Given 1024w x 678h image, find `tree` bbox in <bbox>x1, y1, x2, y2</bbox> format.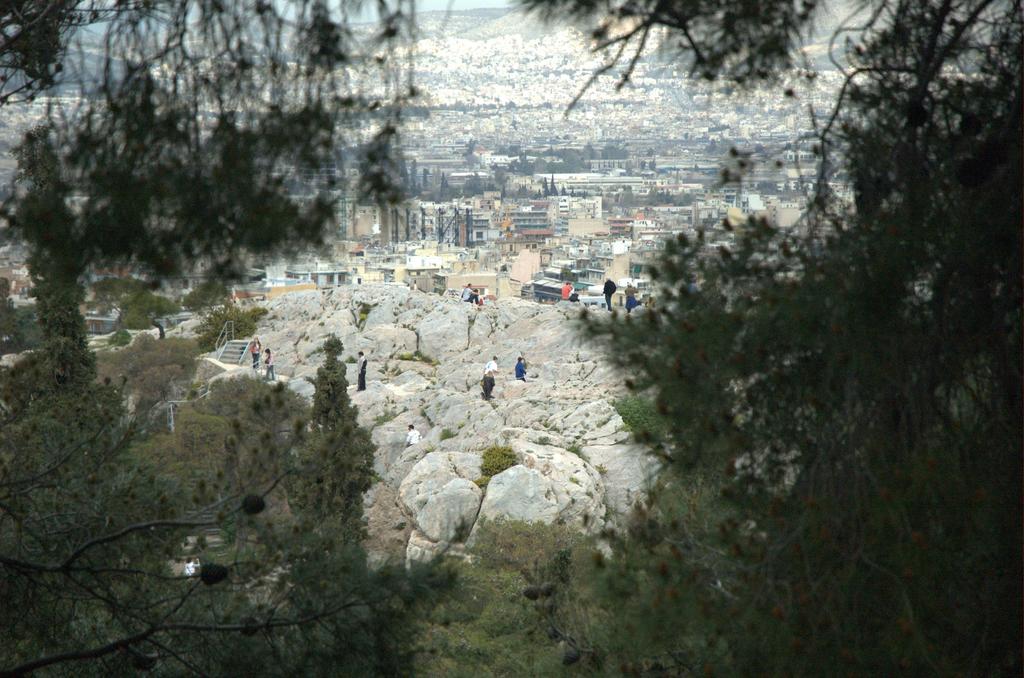
<bbox>646, 147, 655, 161</bbox>.
